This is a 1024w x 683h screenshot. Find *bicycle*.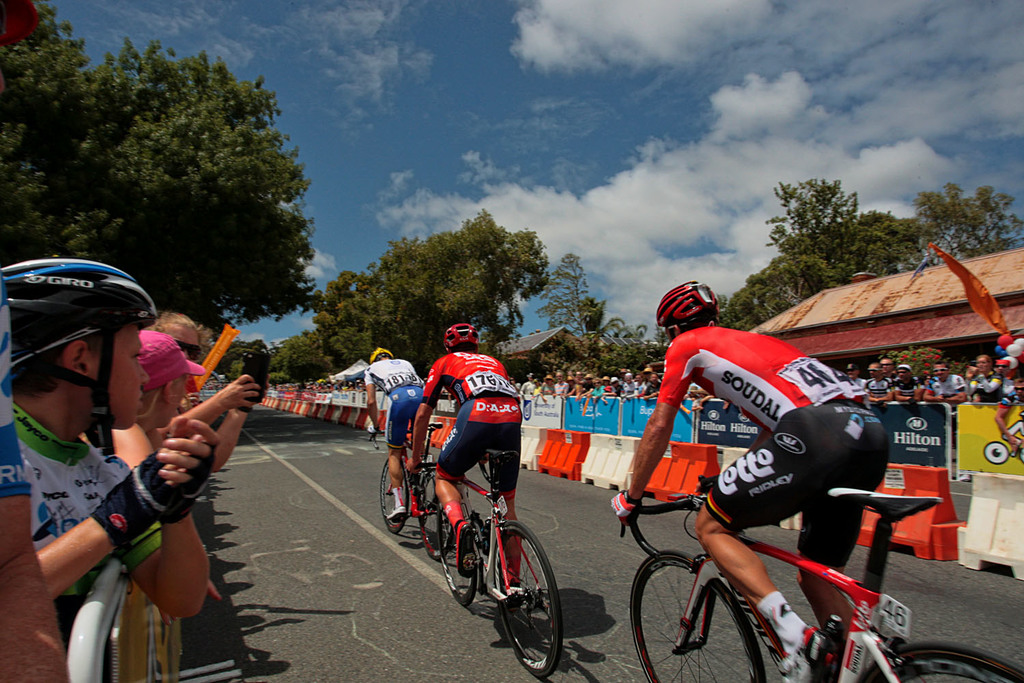
Bounding box: x1=411, y1=447, x2=565, y2=680.
